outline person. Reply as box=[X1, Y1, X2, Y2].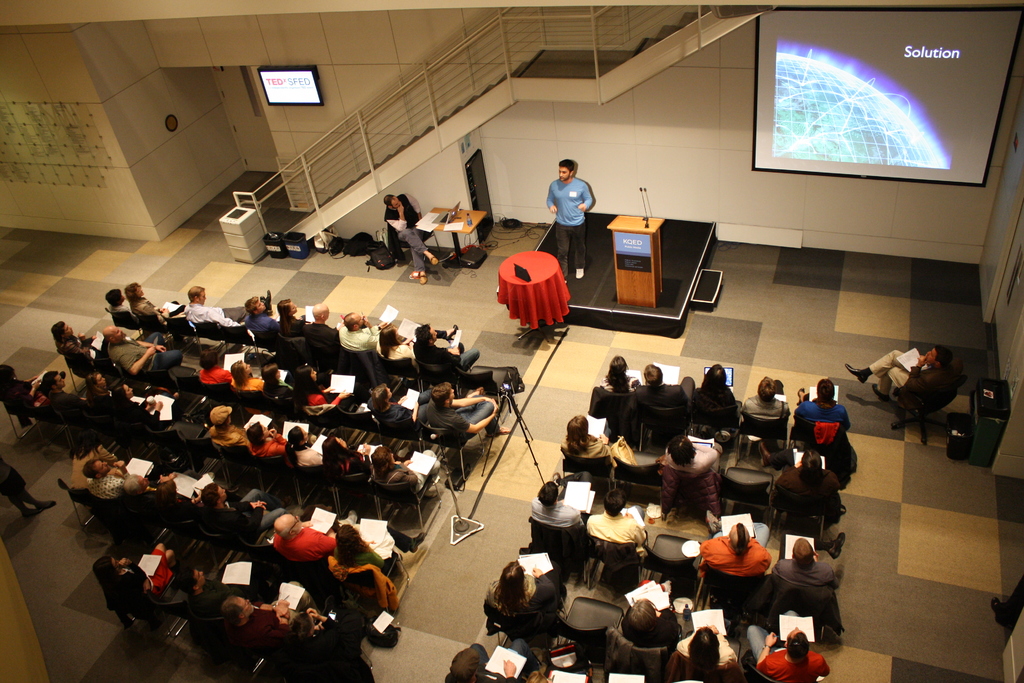
box=[769, 525, 840, 594].
